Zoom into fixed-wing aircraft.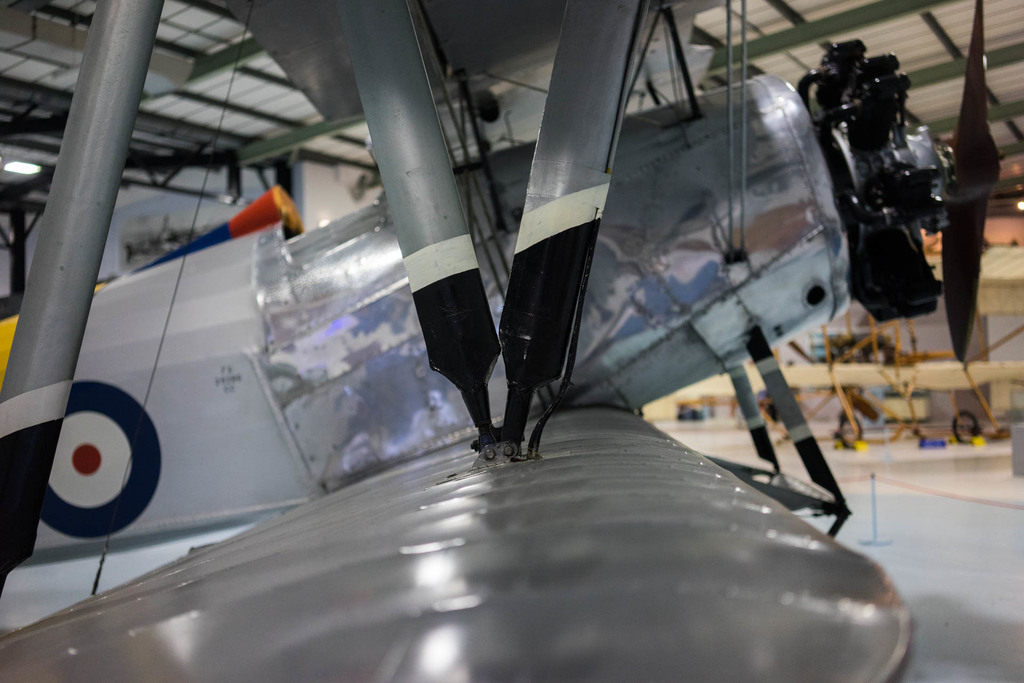
Zoom target: [x1=0, y1=0, x2=1004, y2=682].
